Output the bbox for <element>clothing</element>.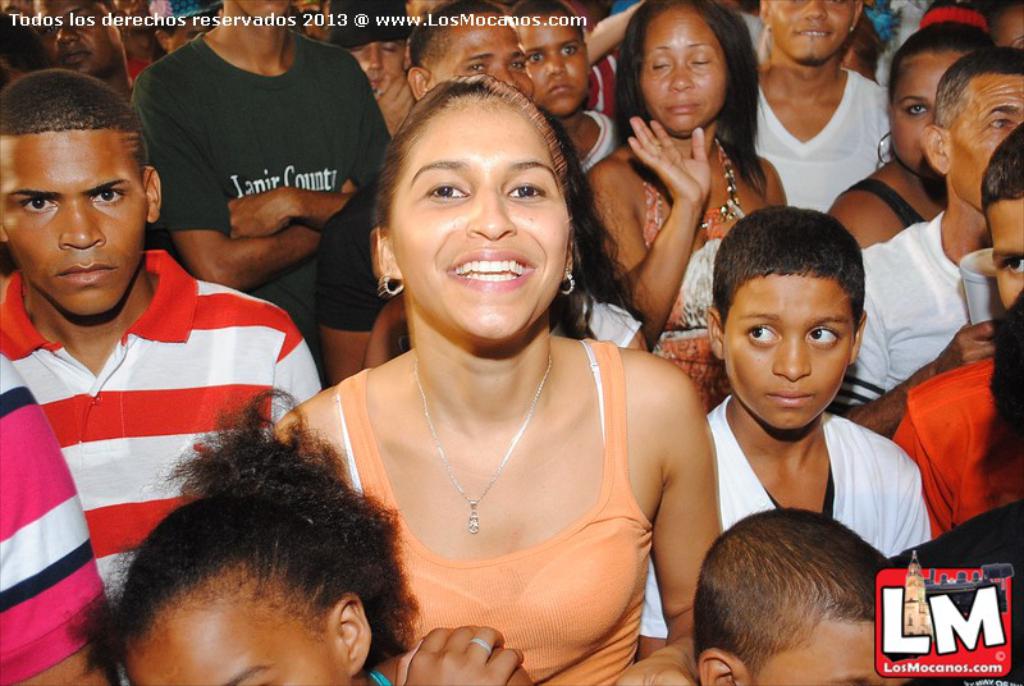
[x1=320, y1=170, x2=399, y2=331].
